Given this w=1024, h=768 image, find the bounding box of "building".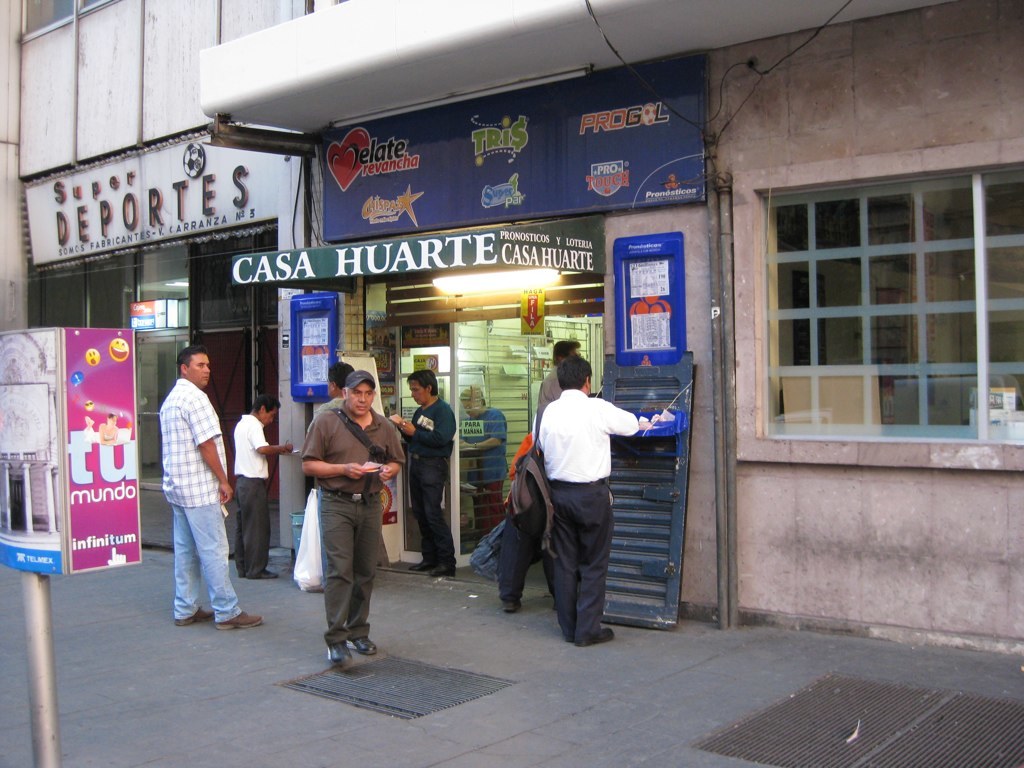
pyautogui.locateOnScreen(0, 0, 1023, 659).
